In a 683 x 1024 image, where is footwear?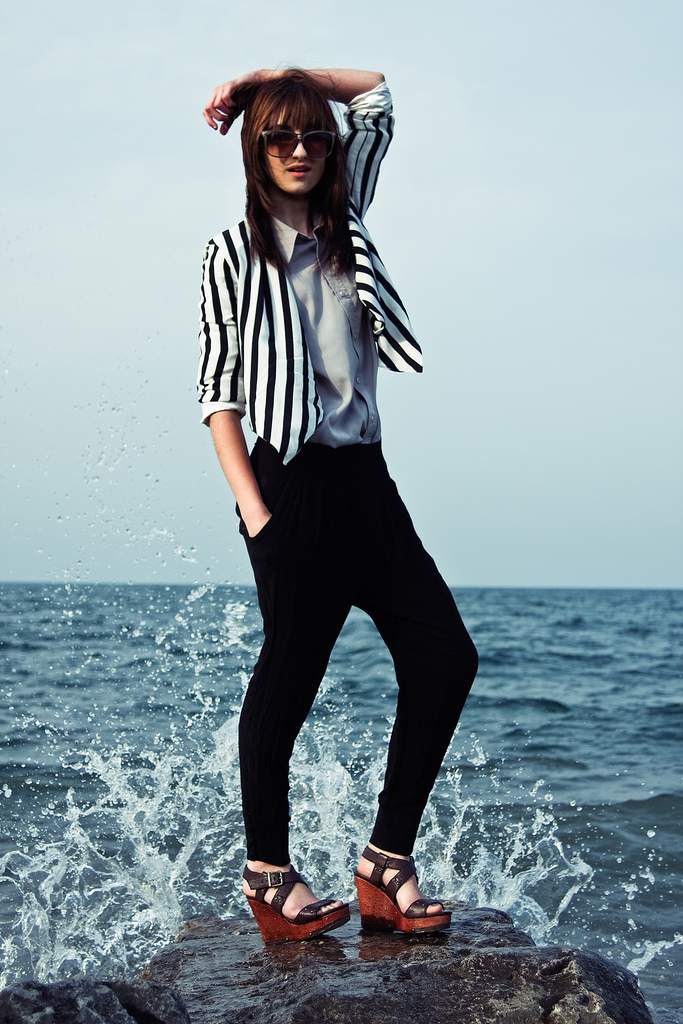
356 861 432 942.
